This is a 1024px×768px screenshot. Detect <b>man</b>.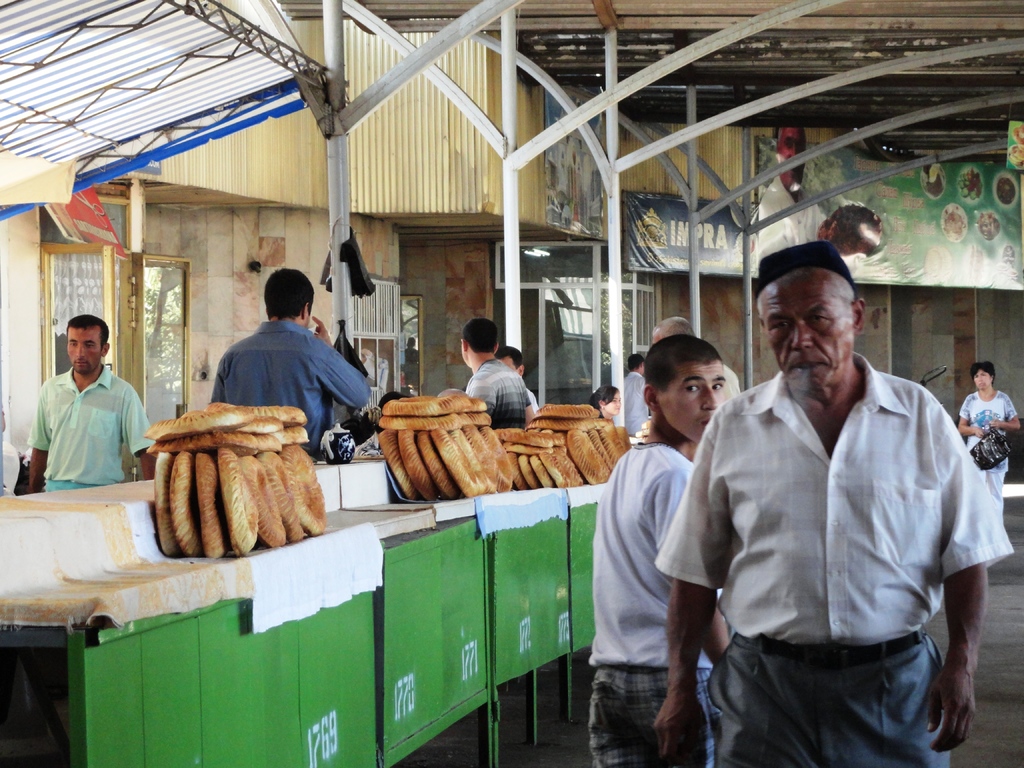
x1=17 y1=310 x2=155 y2=508.
